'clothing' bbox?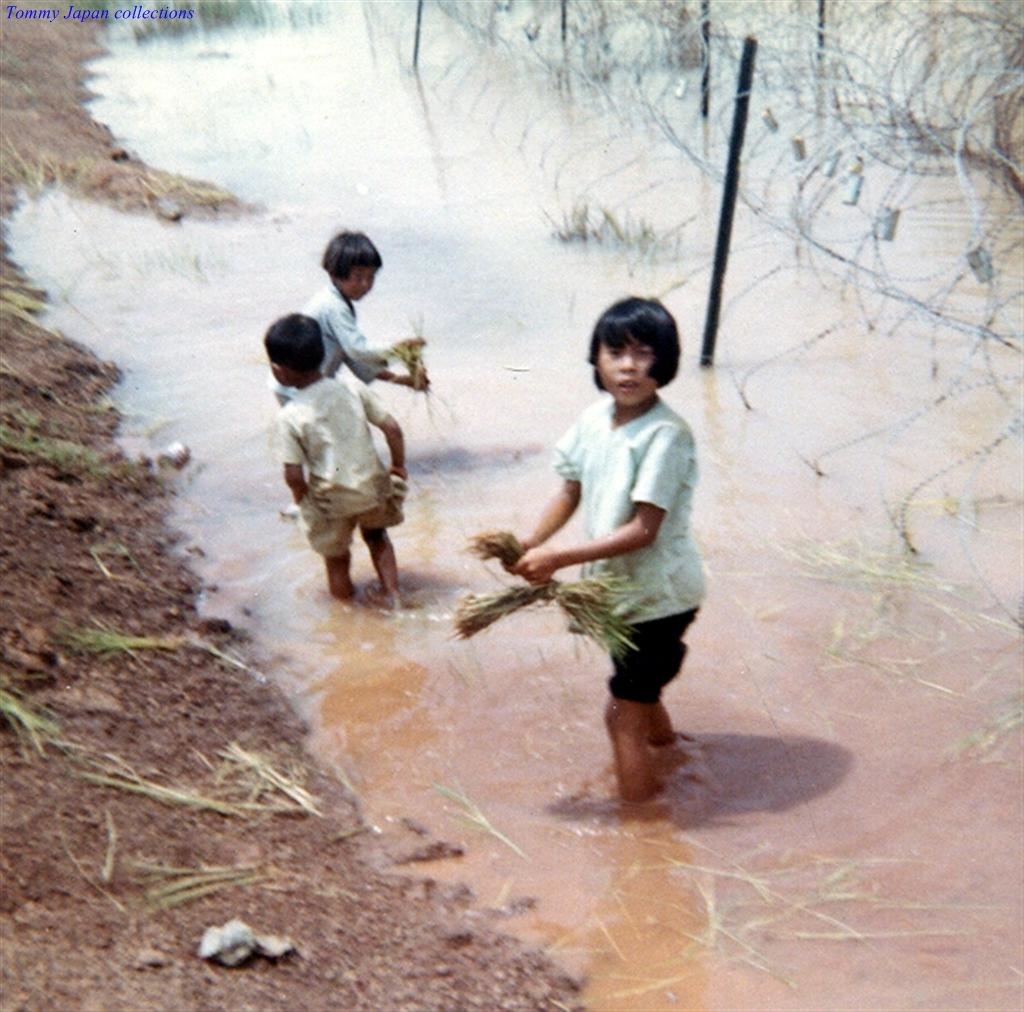
270, 283, 403, 406
